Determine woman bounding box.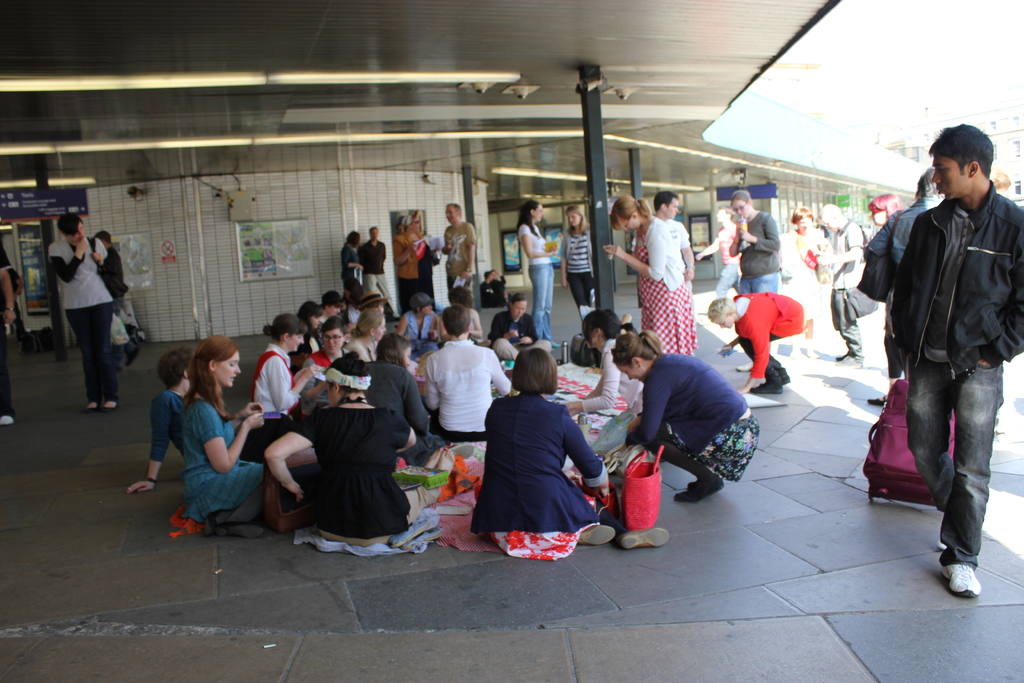
Determined: Rect(301, 295, 326, 357).
